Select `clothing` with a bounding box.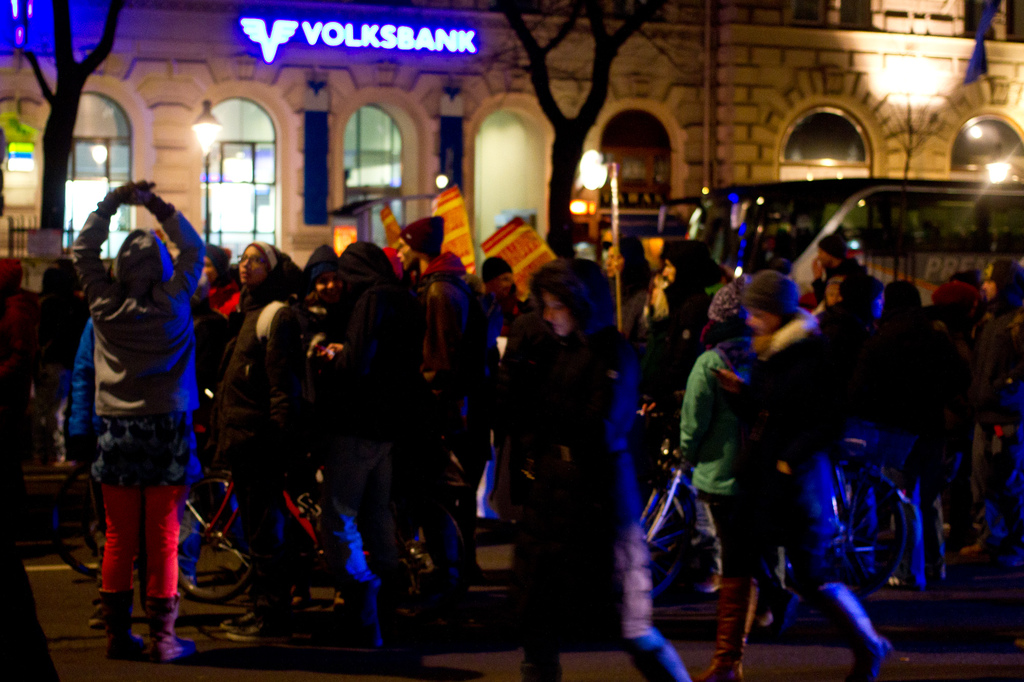
left=67, top=194, right=202, bottom=619.
